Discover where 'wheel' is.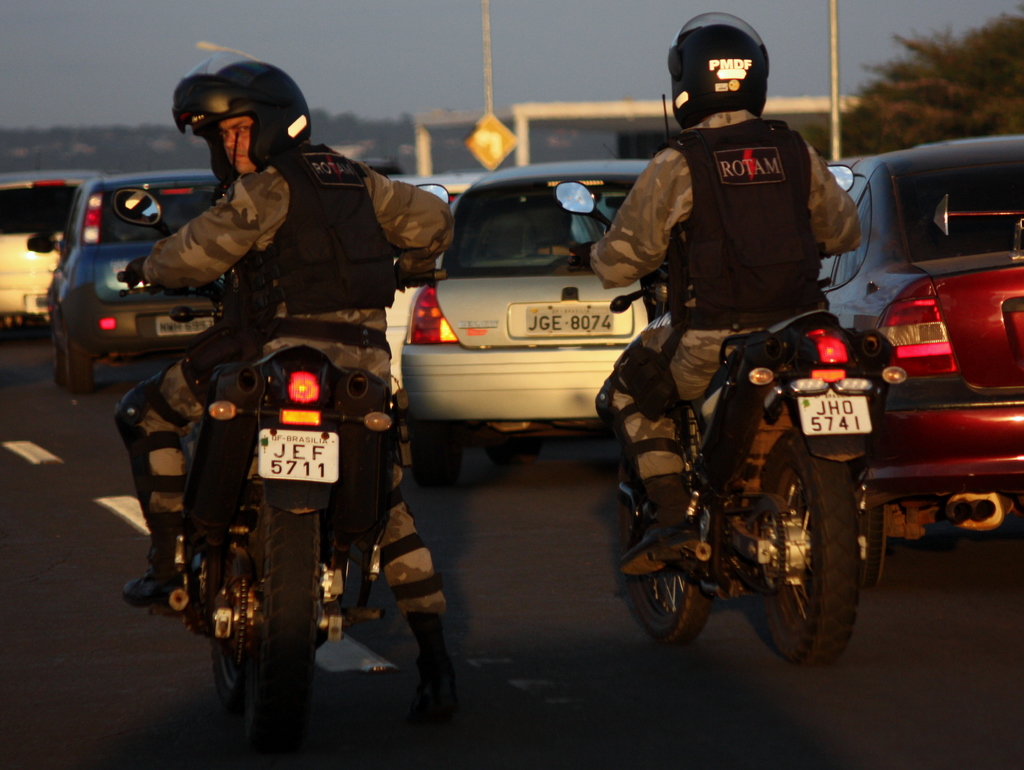
Discovered at (259, 516, 330, 744).
